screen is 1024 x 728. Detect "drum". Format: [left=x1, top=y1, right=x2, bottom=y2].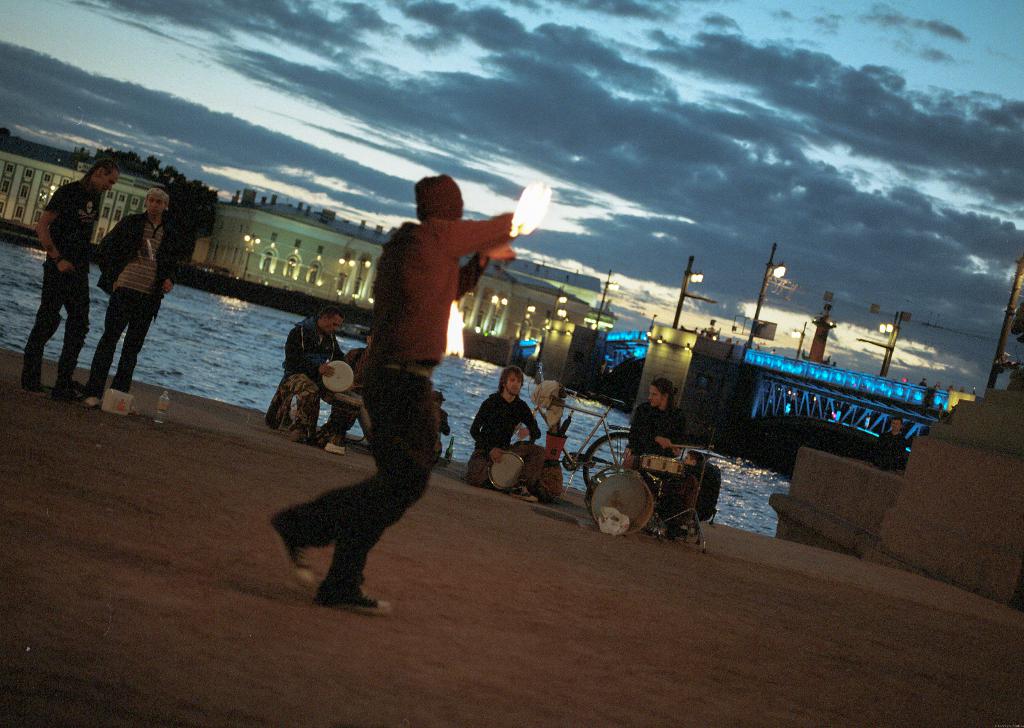
[left=641, top=451, right=685, bottom=481].
